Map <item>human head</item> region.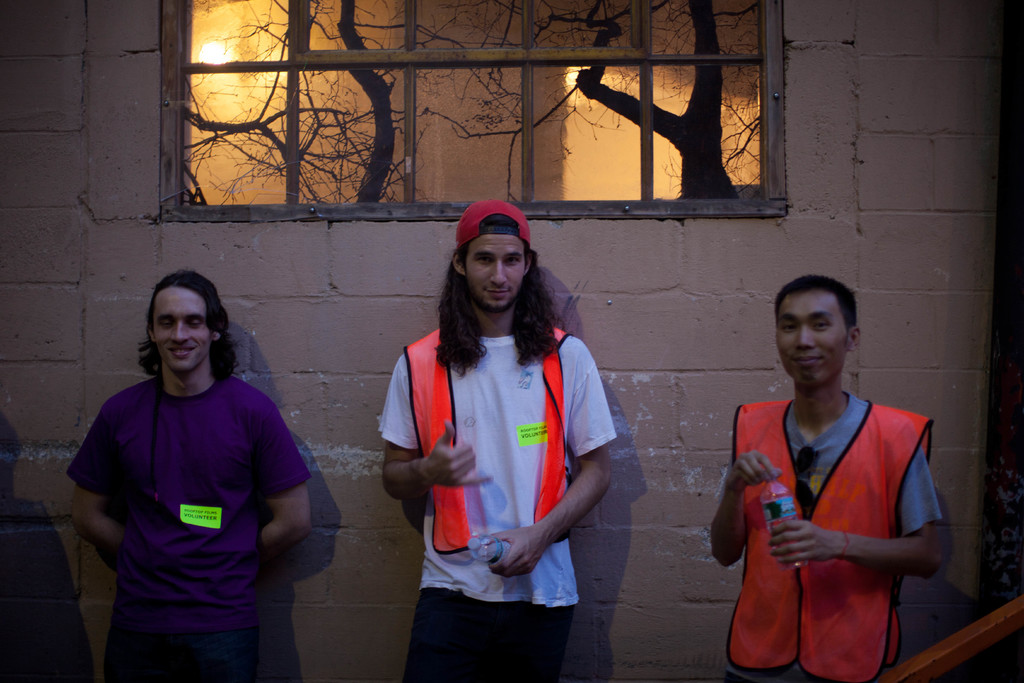
Mapped to [x1=129, y1=272, x2=231, y2=389].
